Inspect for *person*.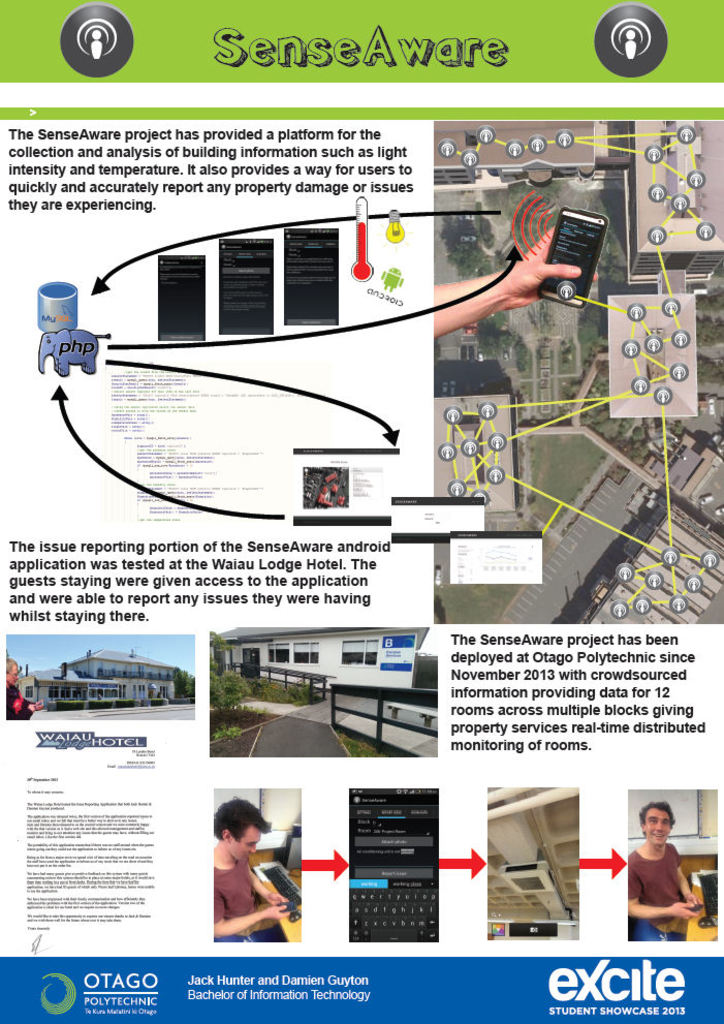
Inspection: BBox(204, 790, 288, 941).
